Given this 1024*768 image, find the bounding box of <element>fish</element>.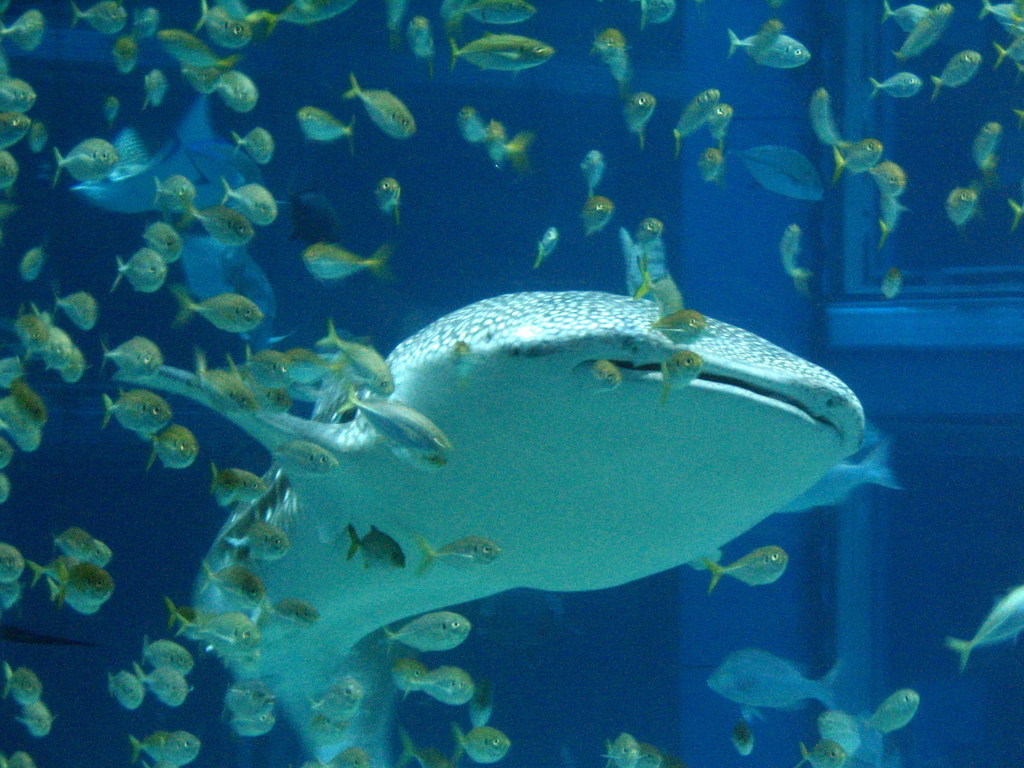
bbox(382, 611, 472, 653).
